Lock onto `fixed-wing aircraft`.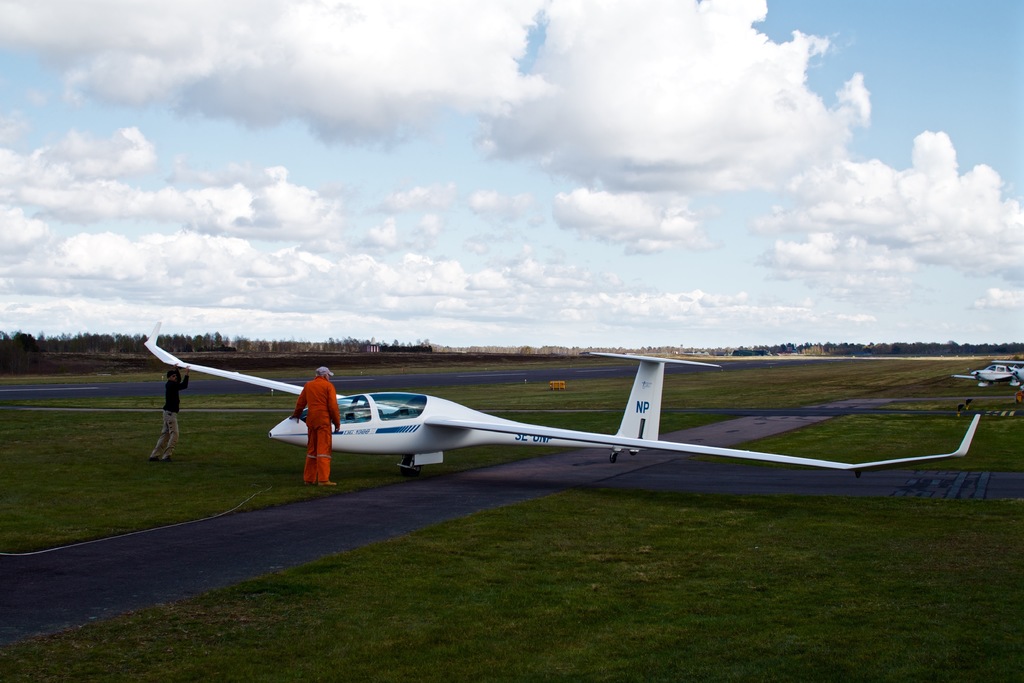
Locked: (141,336,982,477).
